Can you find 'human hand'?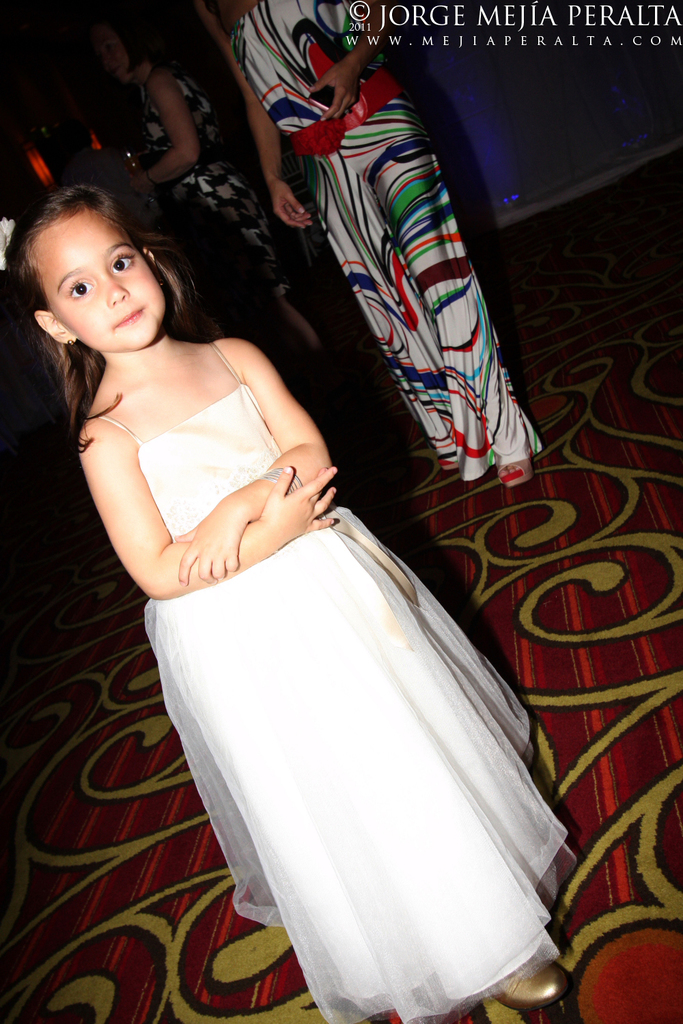
Yes, bounding box: box(259, 463, 342, 542).
